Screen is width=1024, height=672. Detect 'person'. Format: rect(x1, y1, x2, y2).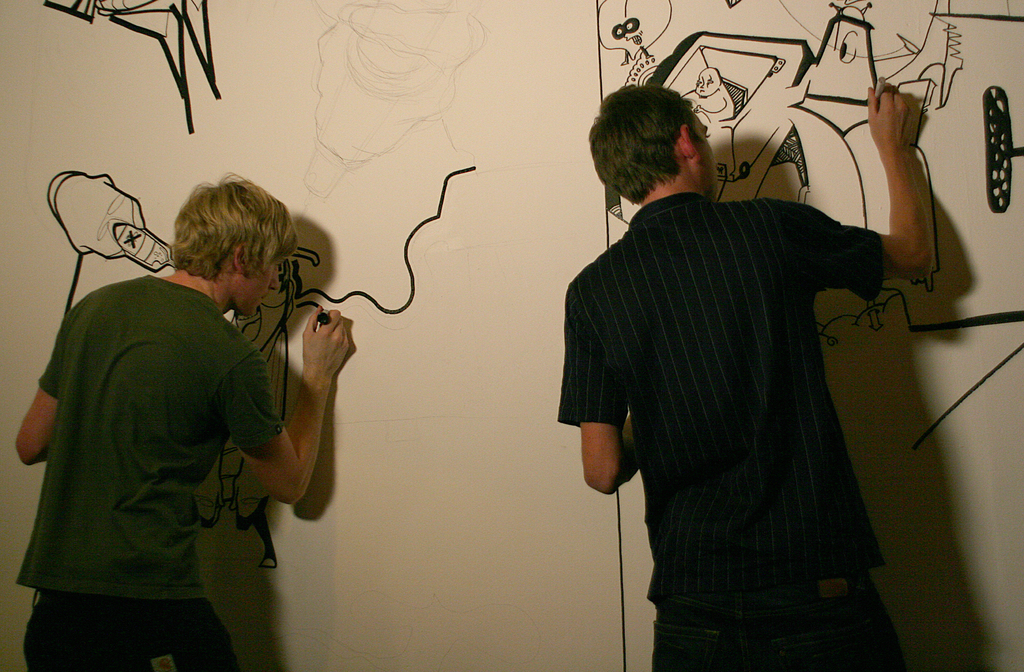
rect(556, 86, 935, 671).
